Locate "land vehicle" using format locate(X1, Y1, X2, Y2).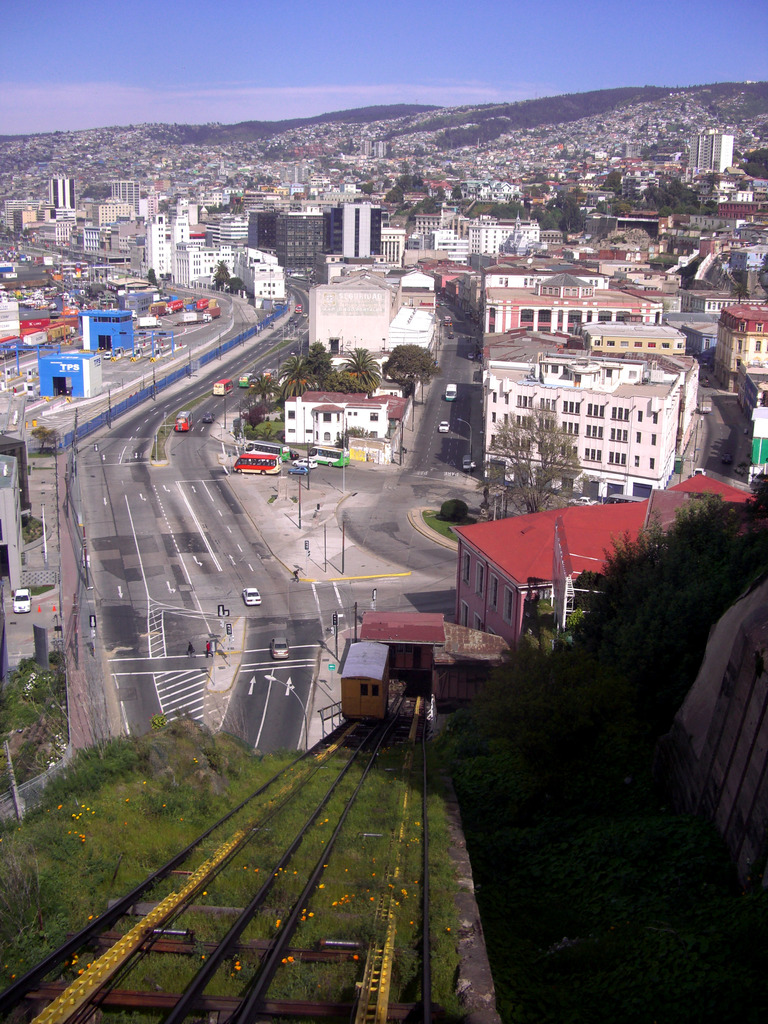
locate(204, 410, 214, 424).
